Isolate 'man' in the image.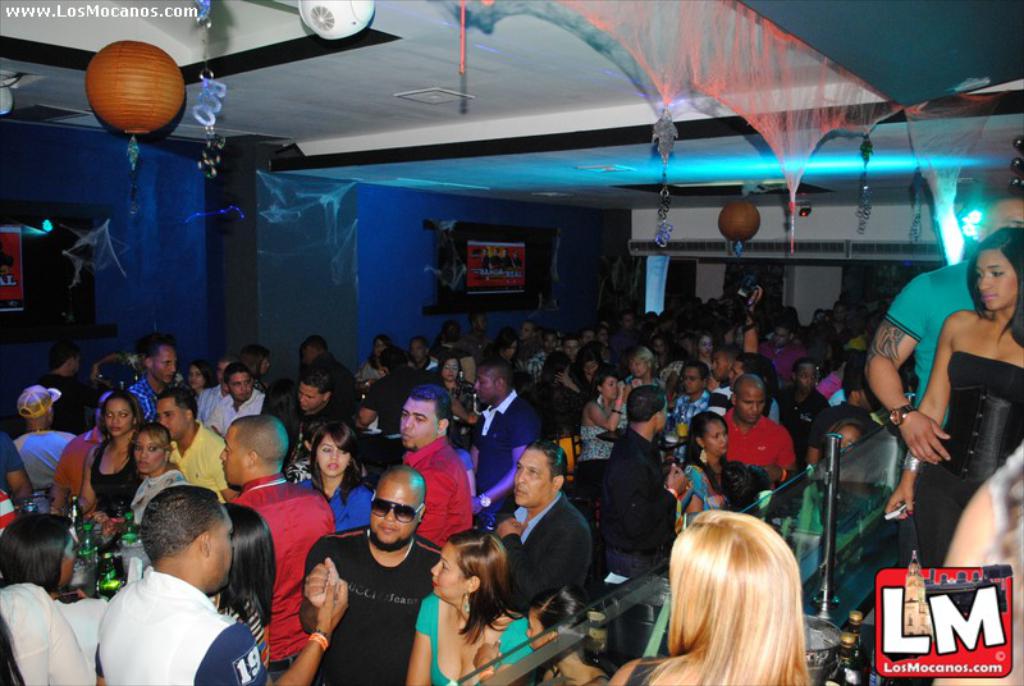
Isolated region: <box>511,246,524,270</box>.
